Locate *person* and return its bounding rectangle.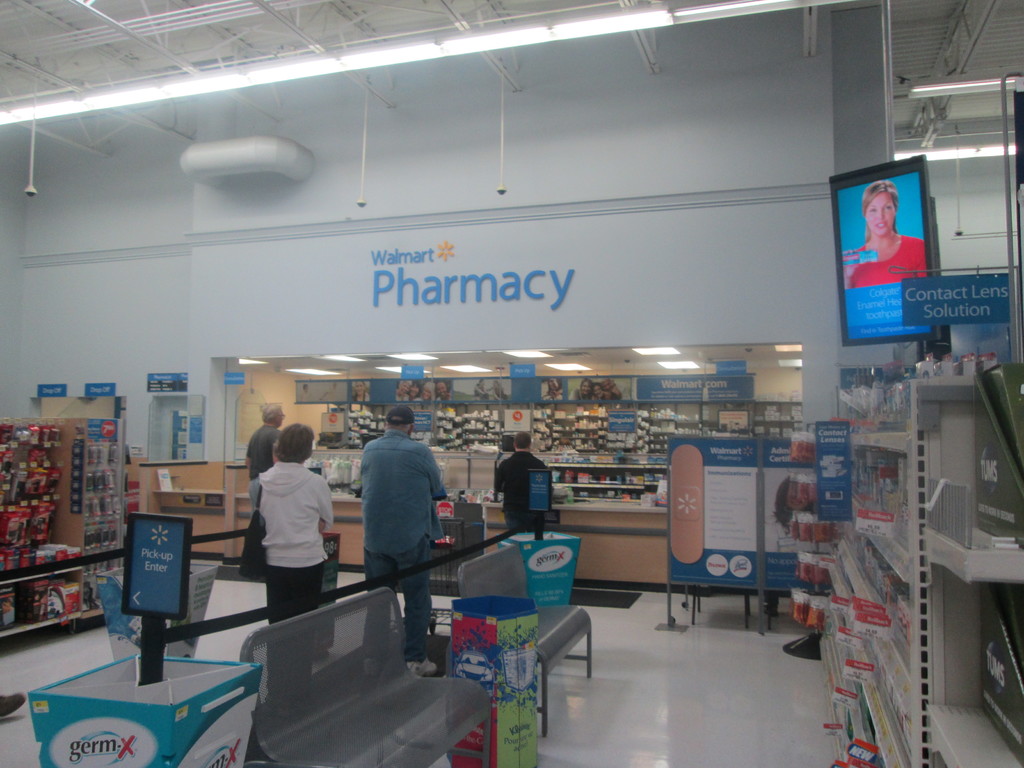
bbox=[346, 401, 449, 655].
